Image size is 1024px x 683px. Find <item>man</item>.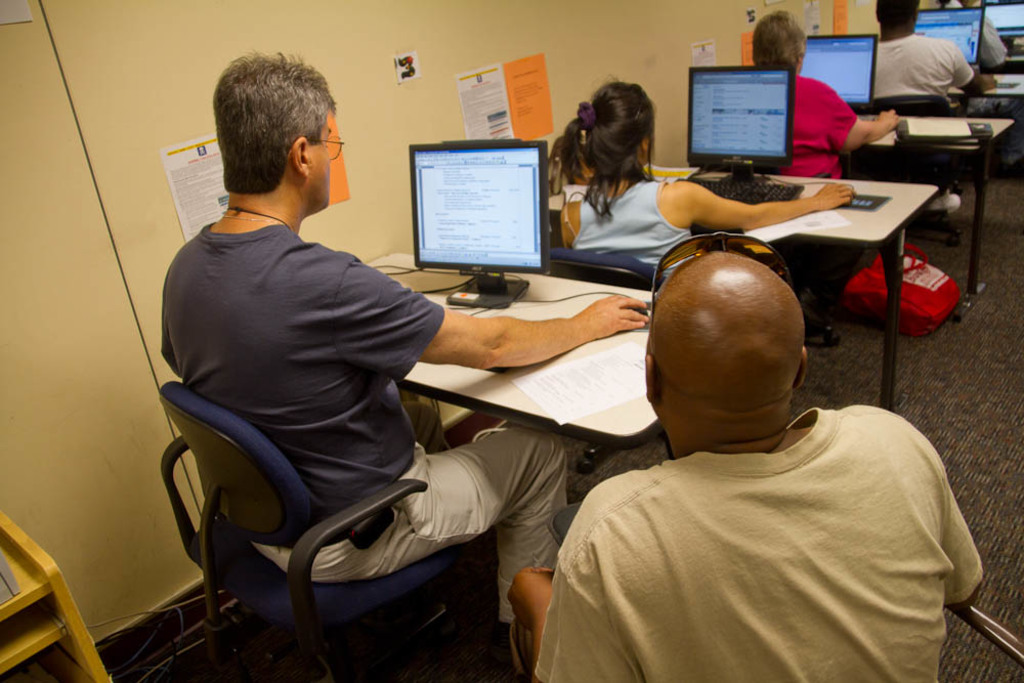
[512,243,988,660].
